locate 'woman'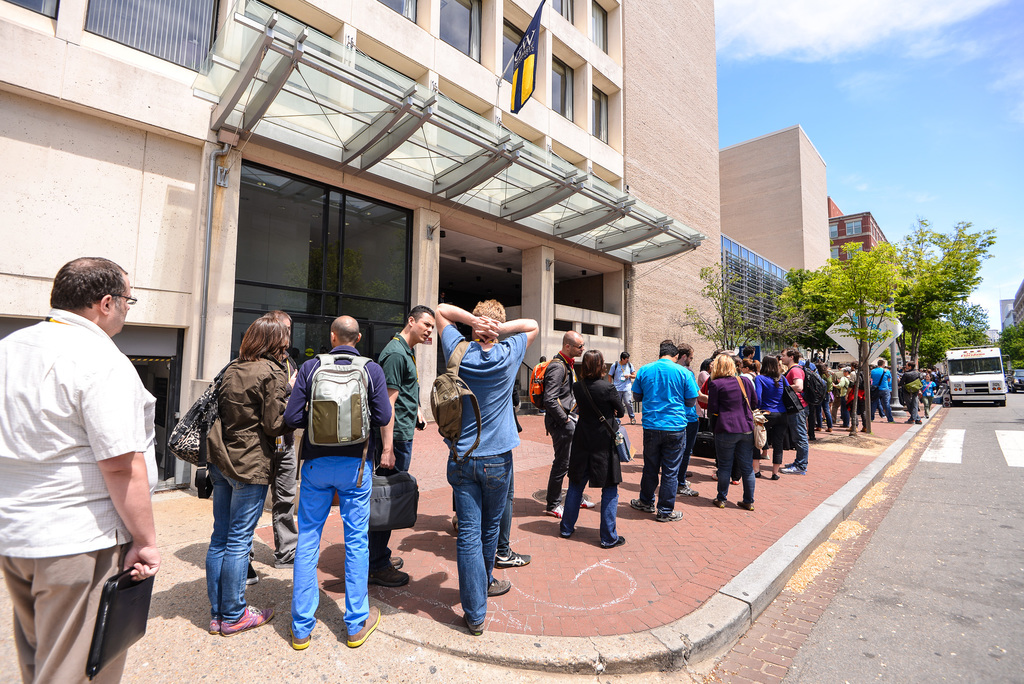
pyautogui.locateOnScreen(753, 354, 791, 480)
